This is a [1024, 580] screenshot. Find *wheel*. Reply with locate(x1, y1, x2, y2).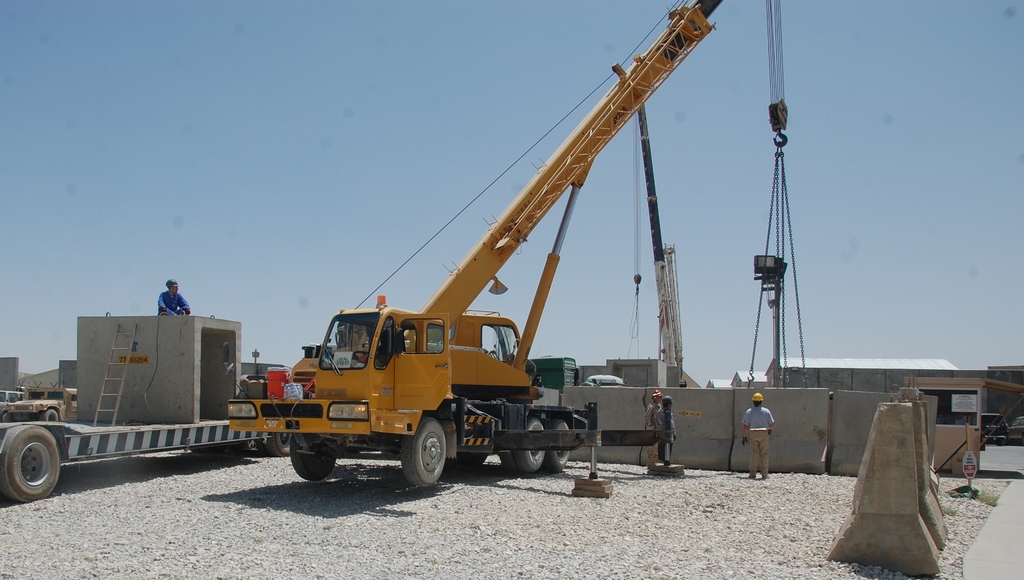
locate(202, 443, 227, 450).
